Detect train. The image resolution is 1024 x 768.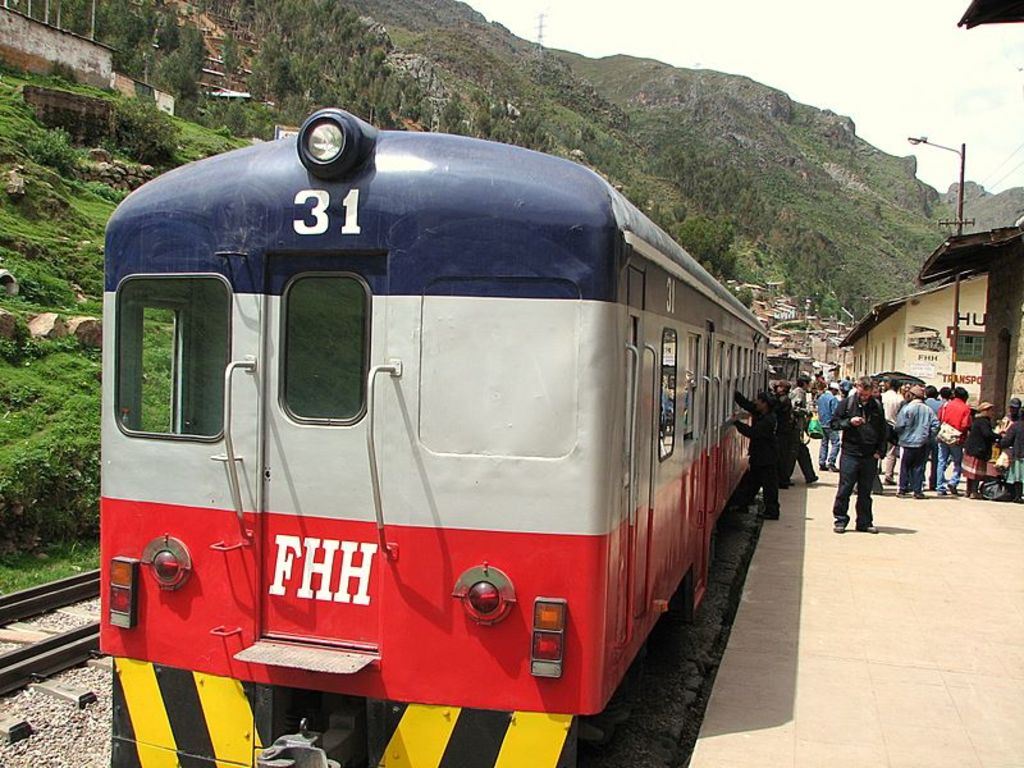
select_region(102, 105, 773, 767).
